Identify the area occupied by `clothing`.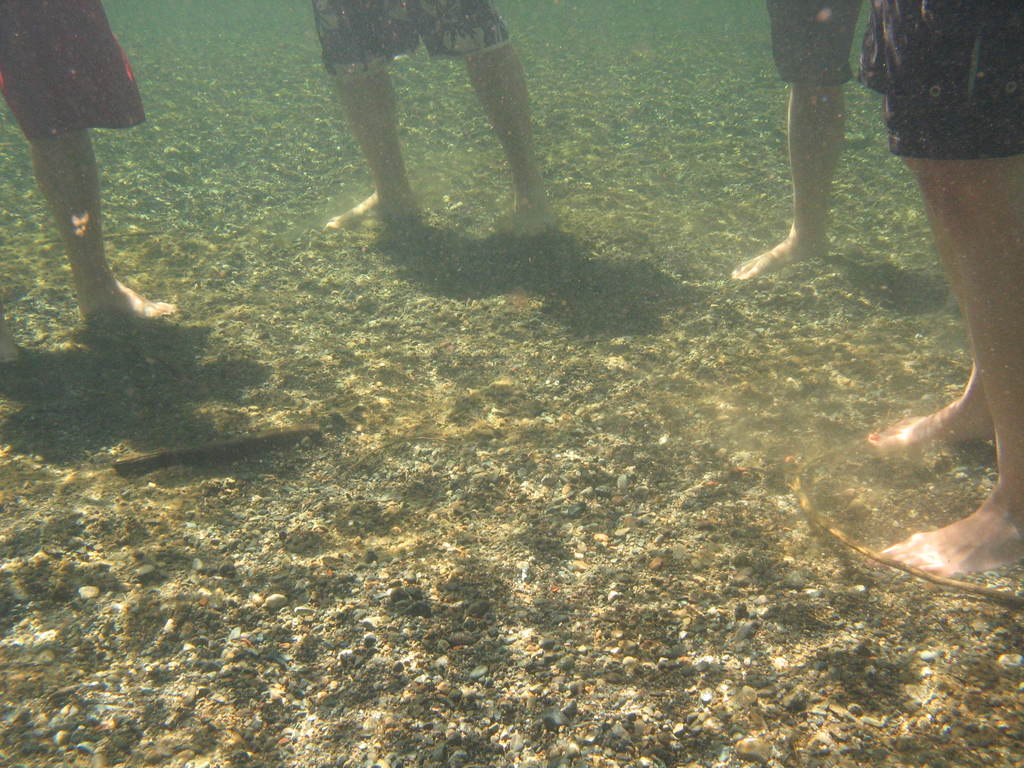
Area: detection(765, 0, 868, 85).
